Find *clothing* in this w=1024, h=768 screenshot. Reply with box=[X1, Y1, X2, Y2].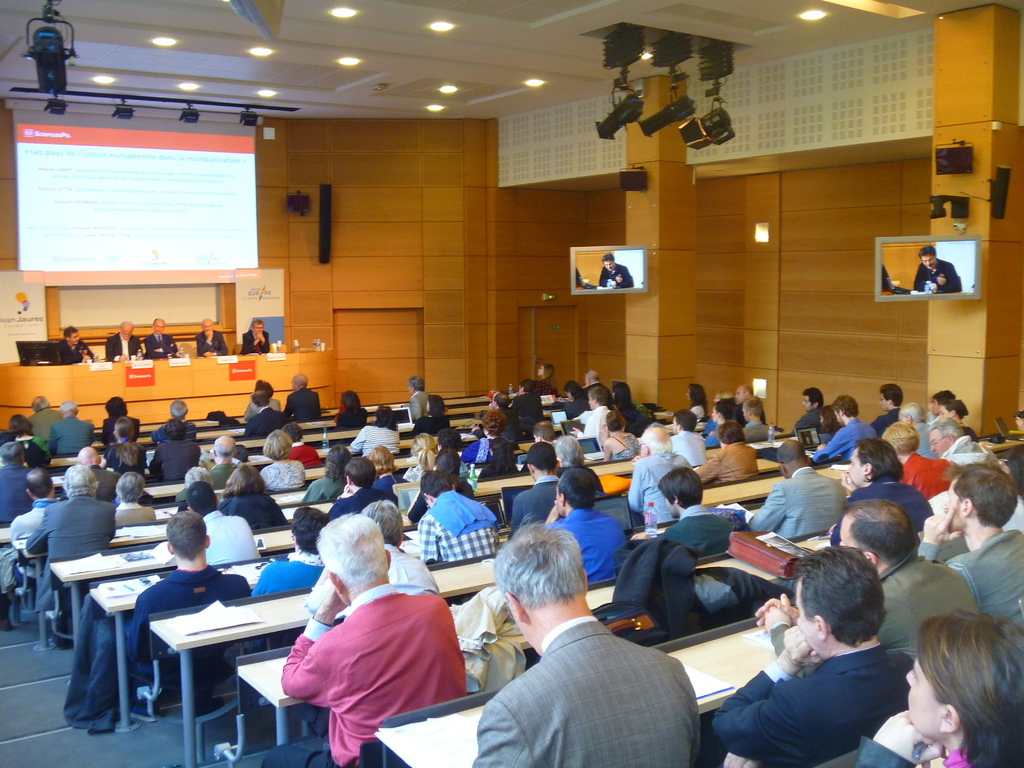
box=[29, 406, 58, 439].
